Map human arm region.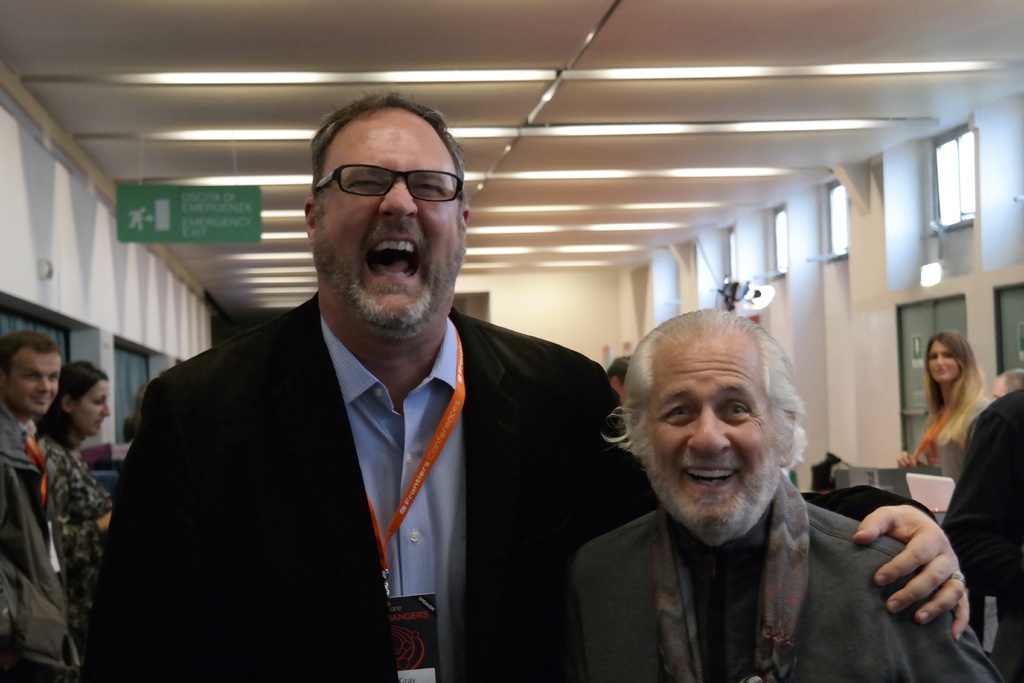
Mapped to region(50, 448, 113, 562).
